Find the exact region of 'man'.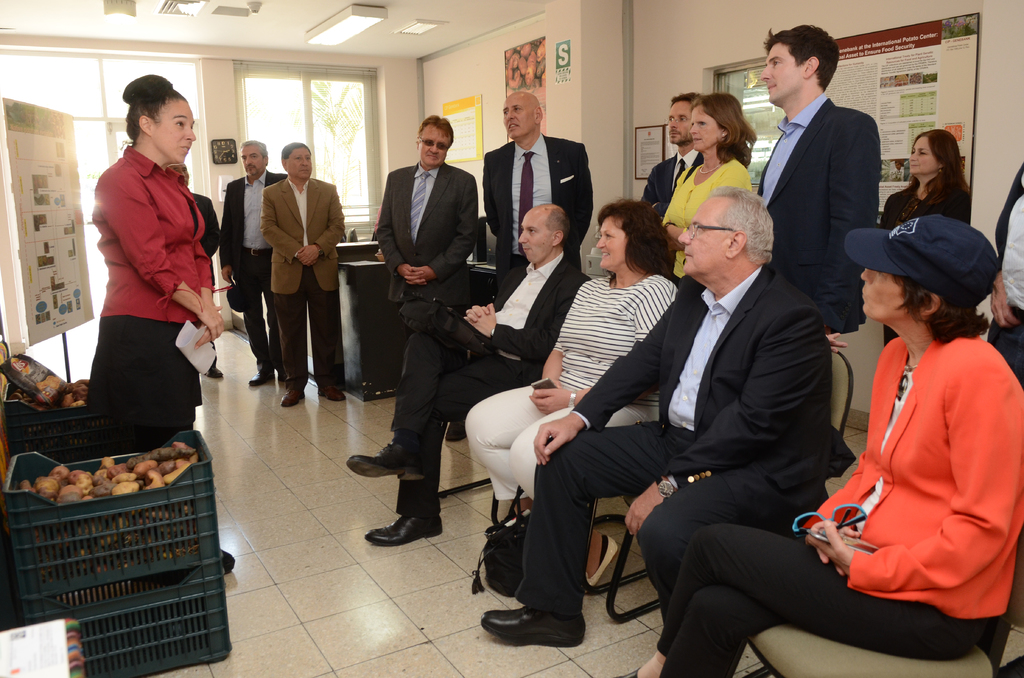
Exact region: left=483, top=87, right=597, bottom=314.
